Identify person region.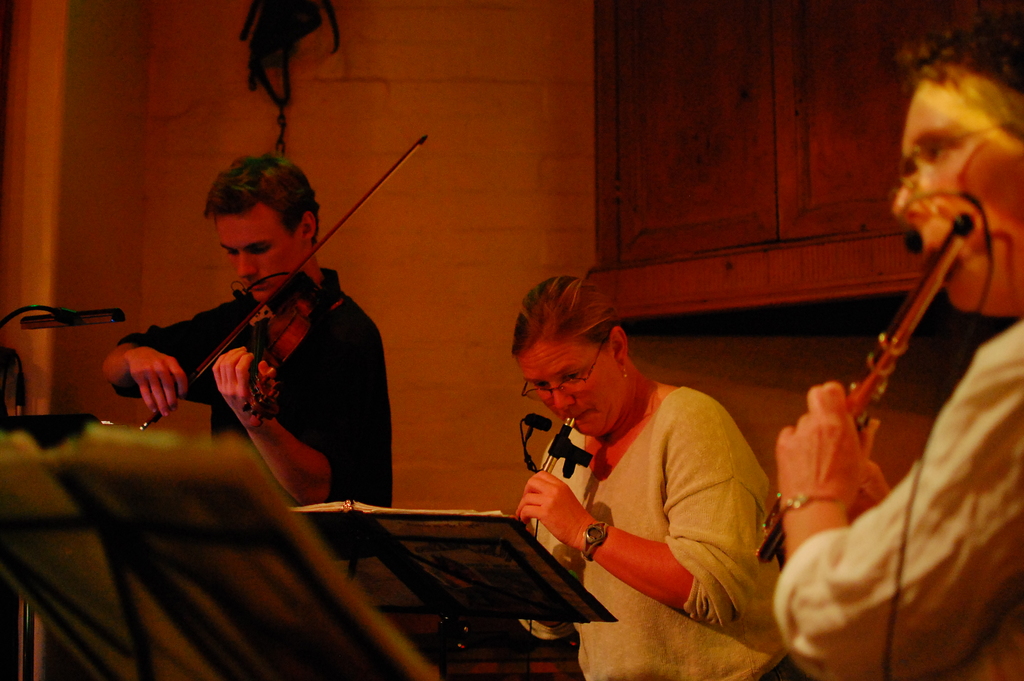
Region: rect(771, 0, 1023, 680).
